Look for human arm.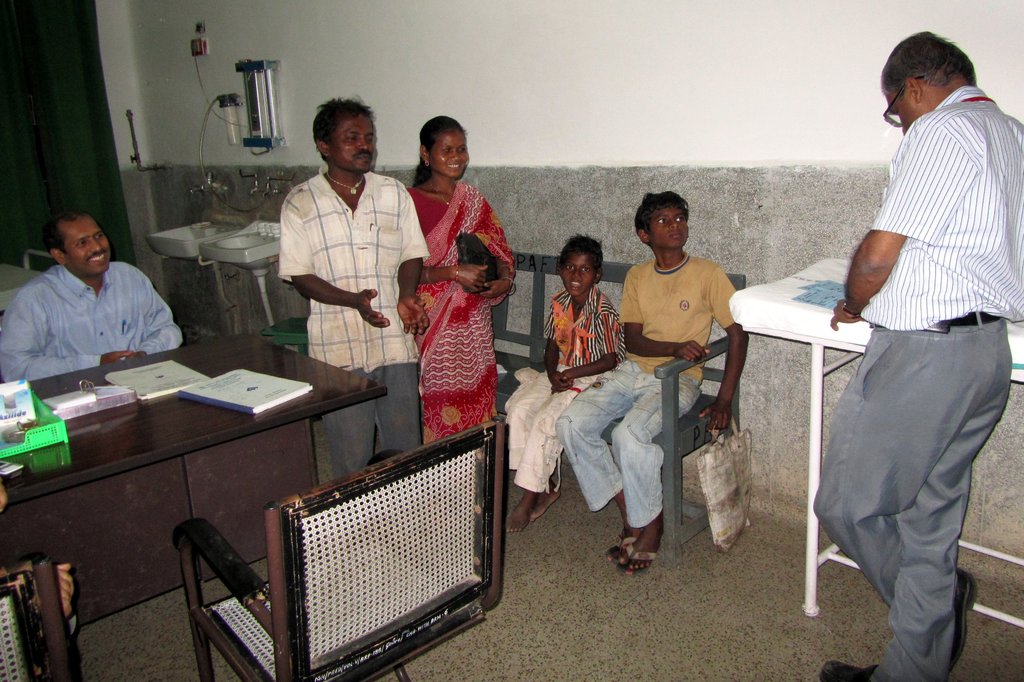
Found: detection(126, 272, 184, 361).
